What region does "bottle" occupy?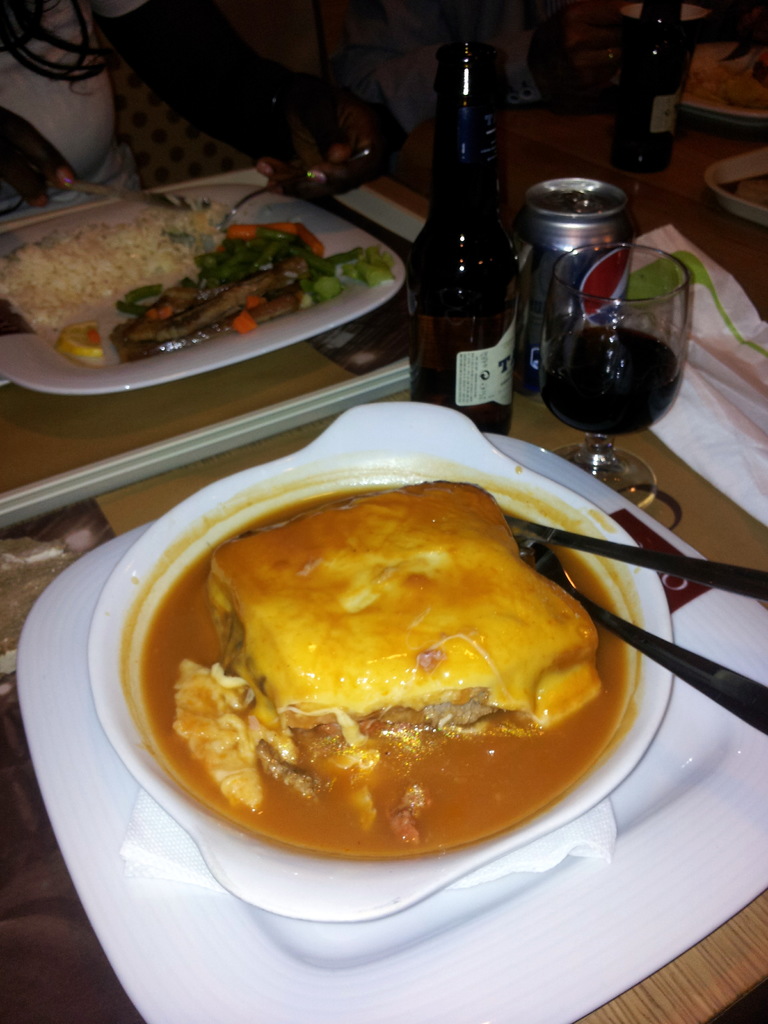
select_region(616, 0, 689, 176).
